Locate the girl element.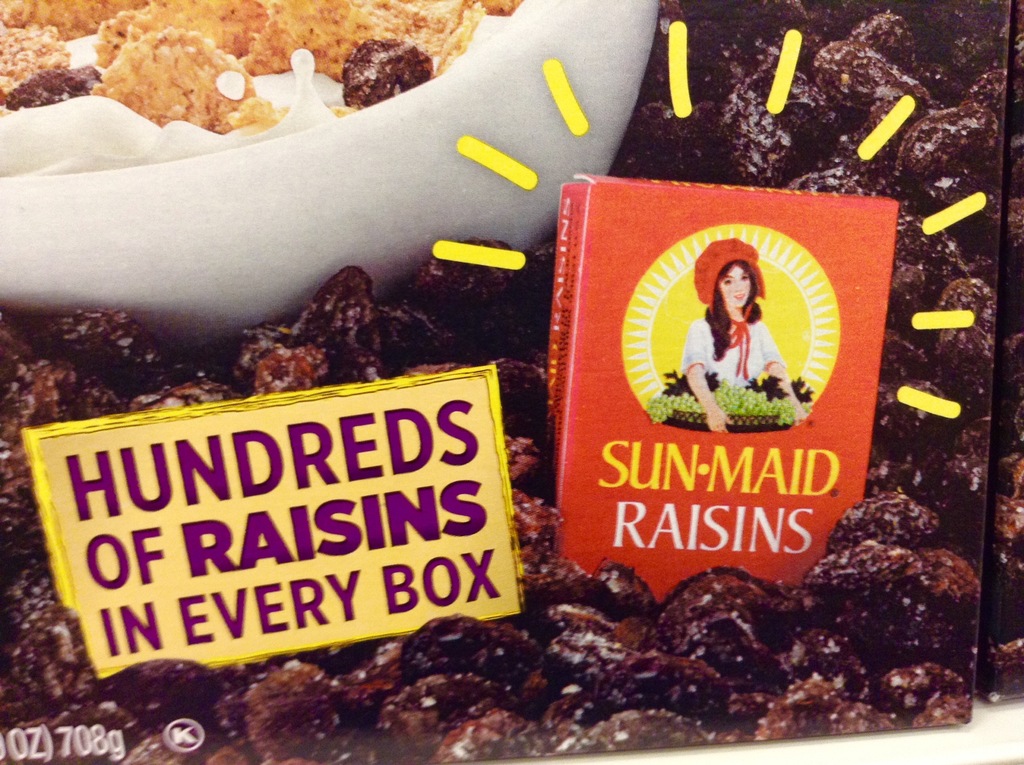
Element bbox: (left=676, top=235, right=803, bottom=437).
